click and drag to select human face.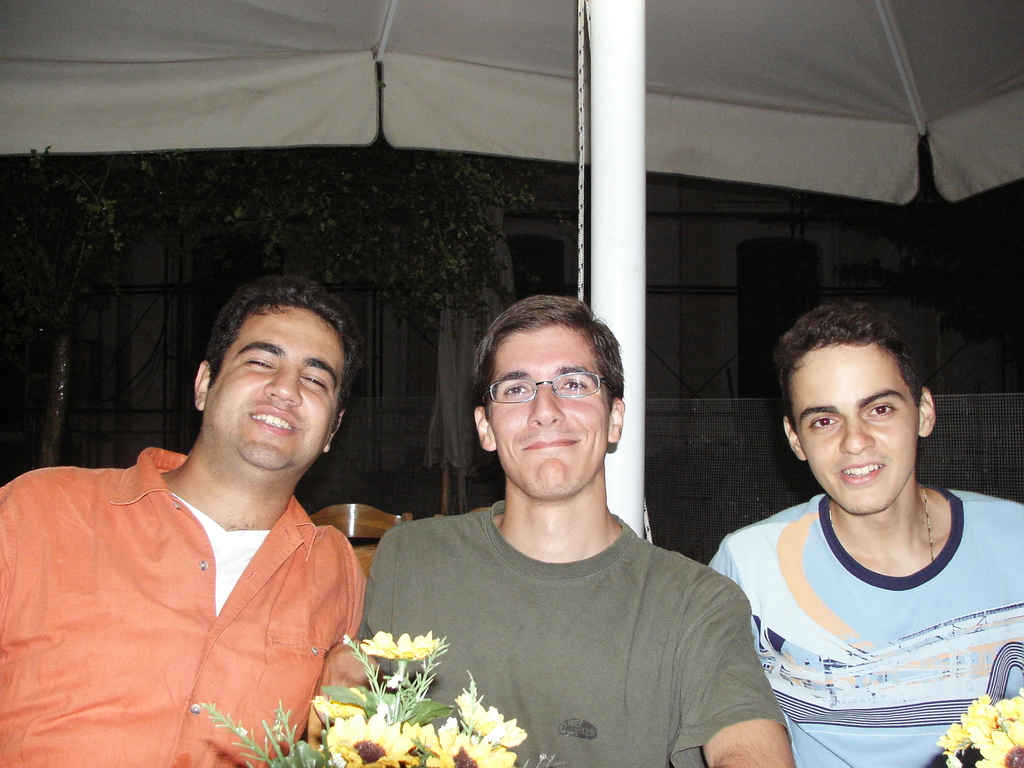
Selection: (x1=794, y1=338, x2=920, y2=515).
